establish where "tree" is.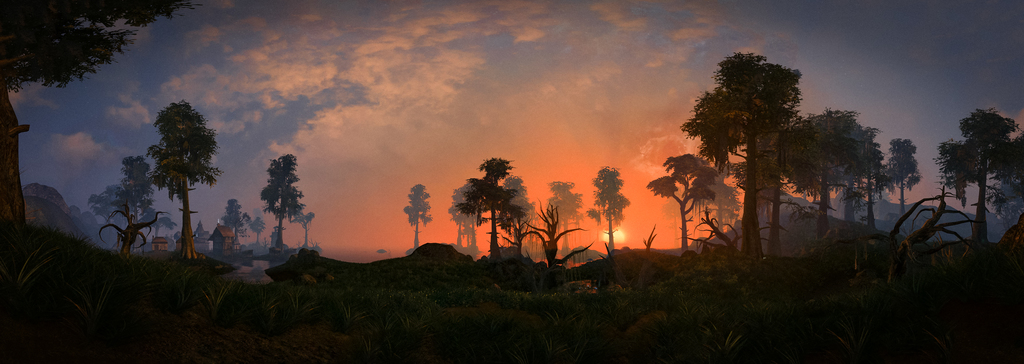
Established at pyautogui.locateOnScreen(645, 154, 719, 255).
